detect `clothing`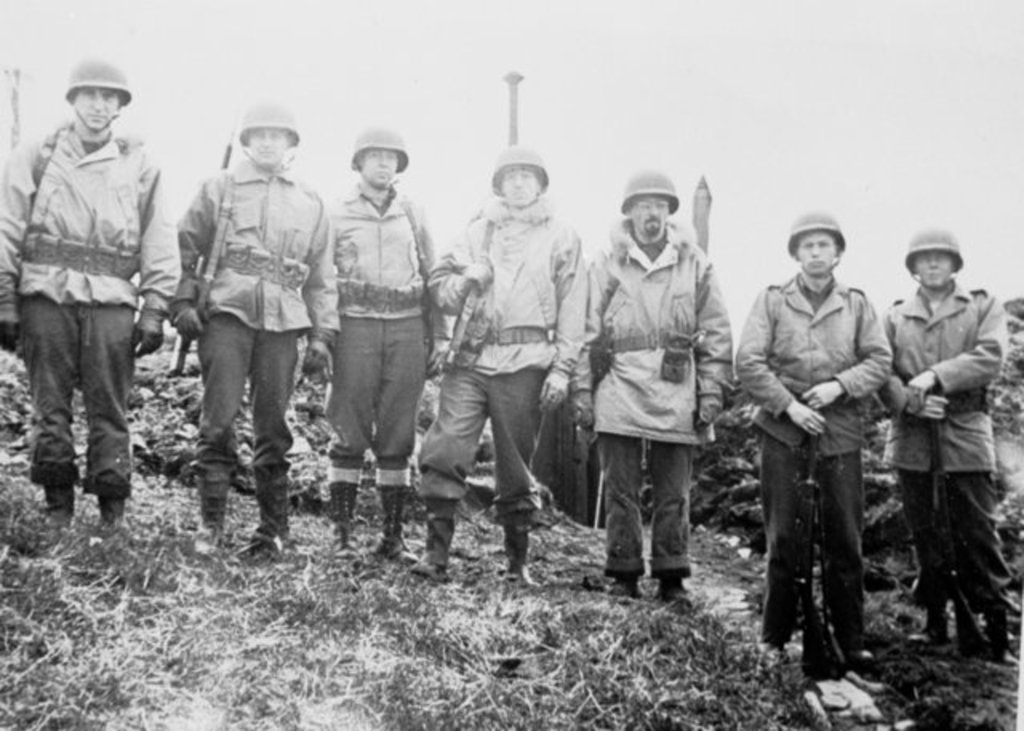
(880,277,1003,601)
